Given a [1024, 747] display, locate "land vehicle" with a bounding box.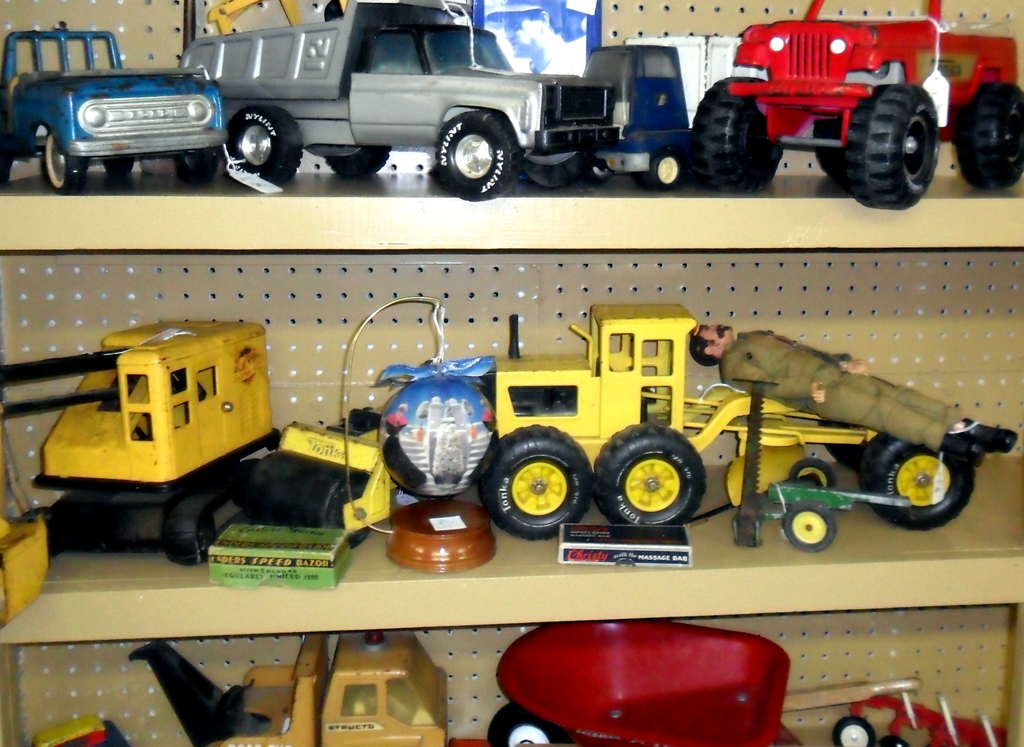
Located: 576:41:692:189.
